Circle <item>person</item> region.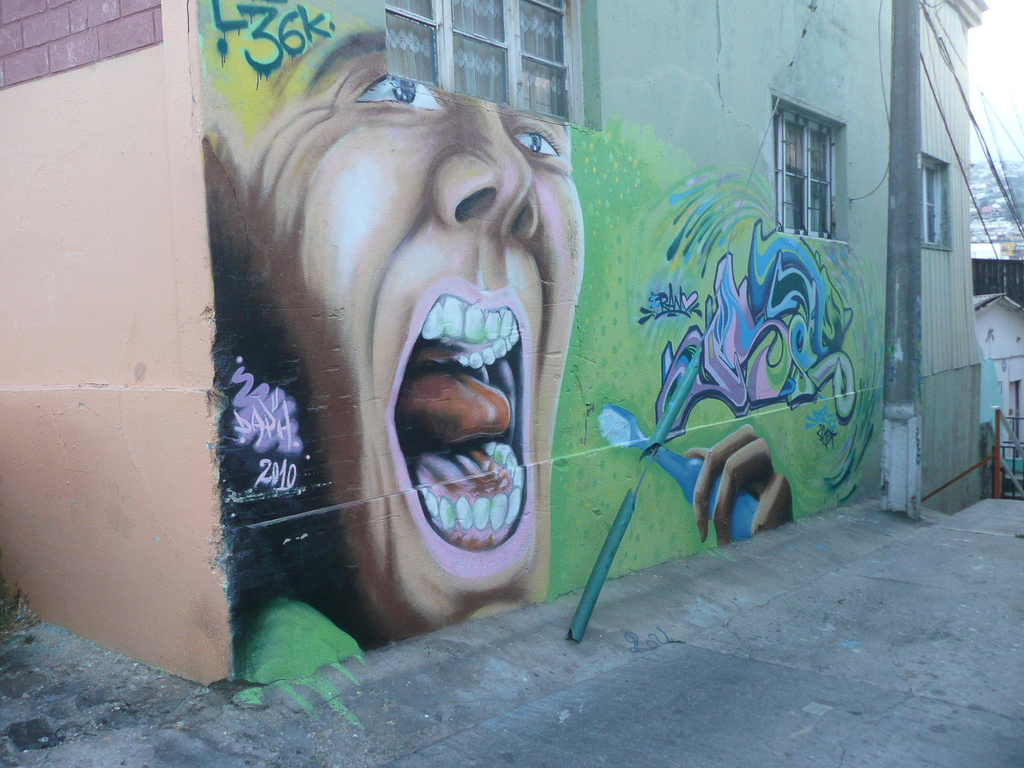
Region: [x1=109, y1=46, x2=753, y2=666].
